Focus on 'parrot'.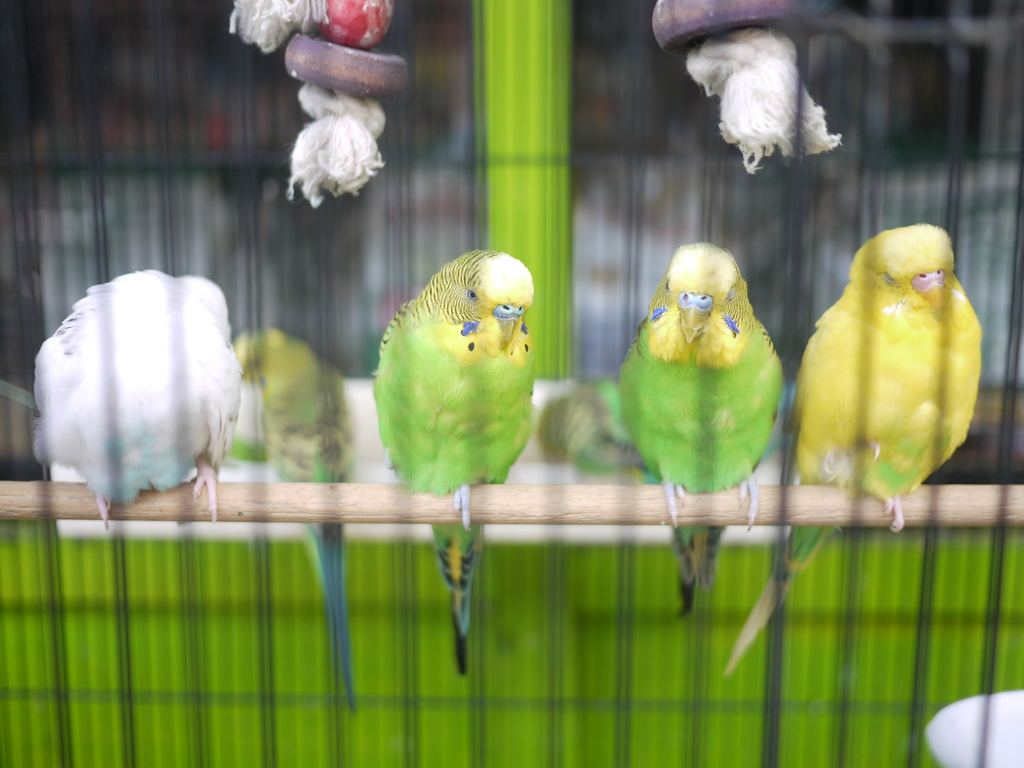
Focused at {"left": 373, "top": 252, "right": 536, "bottom": 678}.
